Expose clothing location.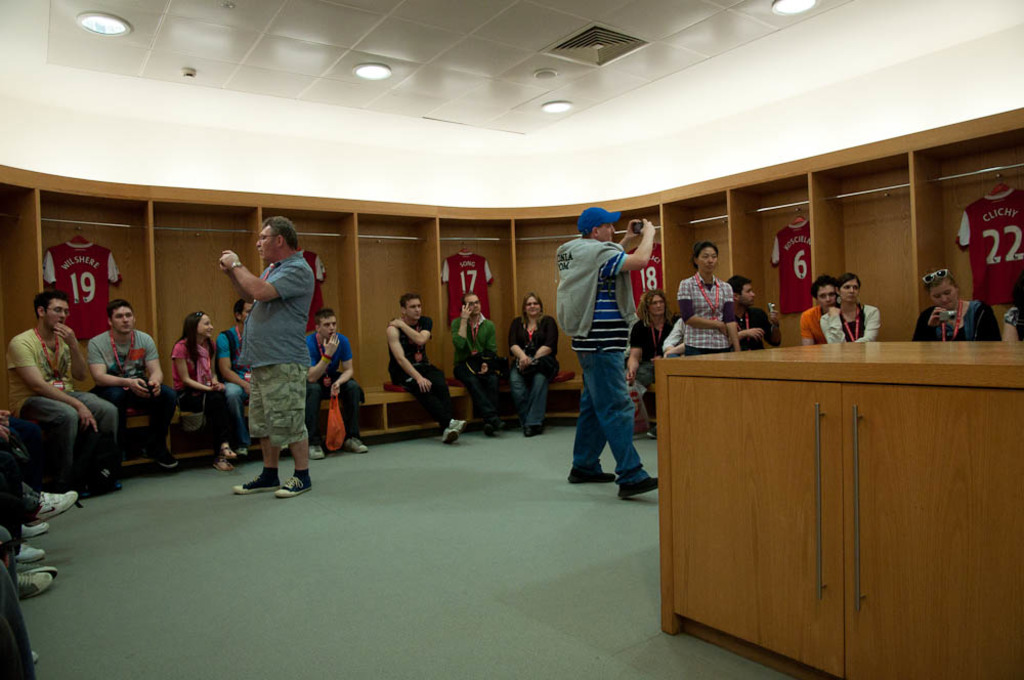
Exposed at (799,310,826,339).
